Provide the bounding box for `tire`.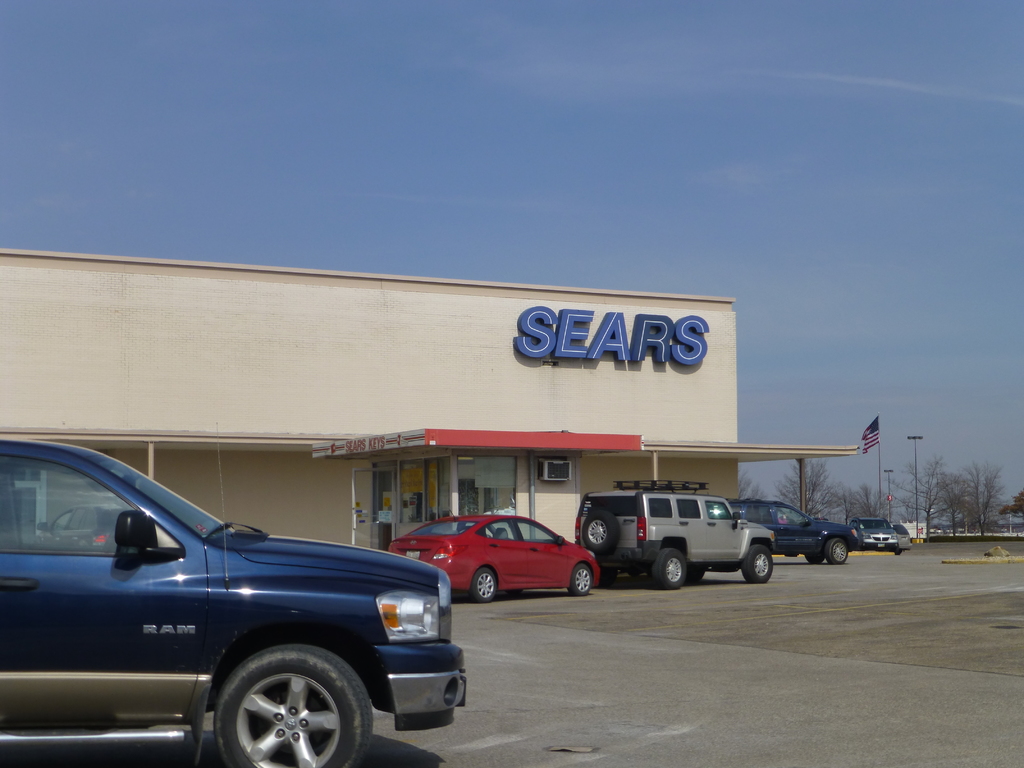
bbox(740, 545, 772, 580).
